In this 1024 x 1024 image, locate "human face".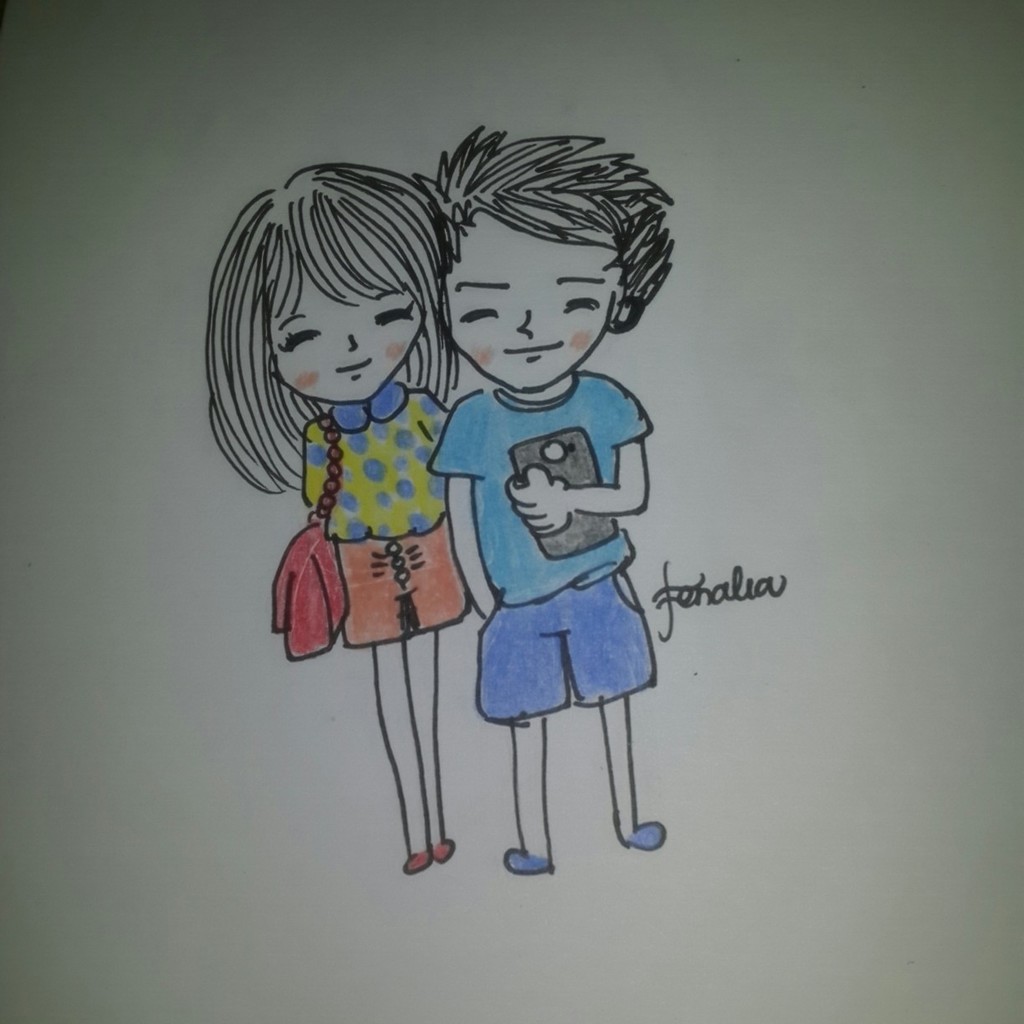
Bounding box: left=269, top=226, right=425, bottom=401.
